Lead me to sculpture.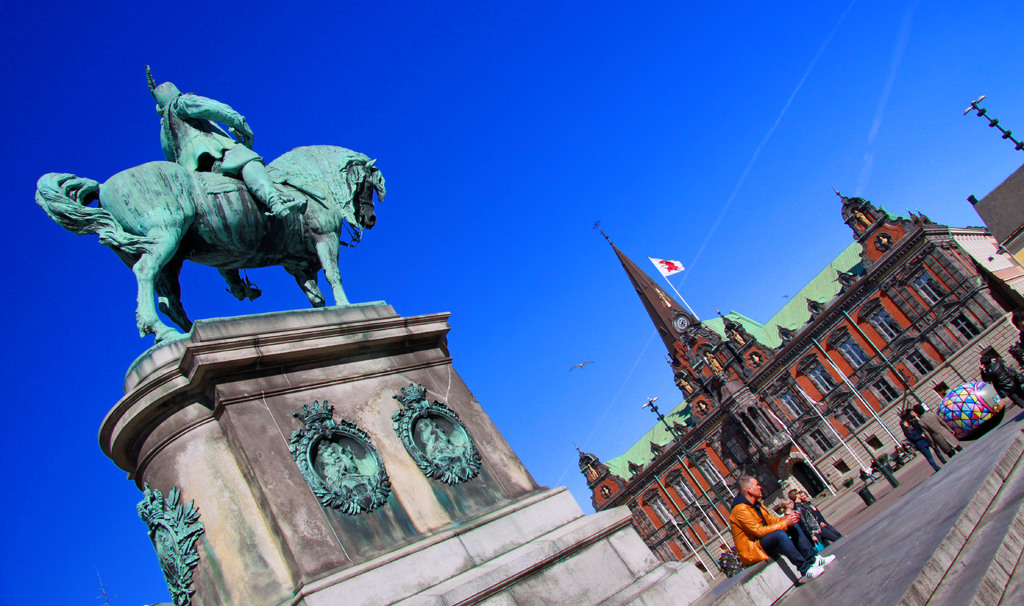
Lead to pyautogui.locateOnScreen(35, 96, 394, 342).
